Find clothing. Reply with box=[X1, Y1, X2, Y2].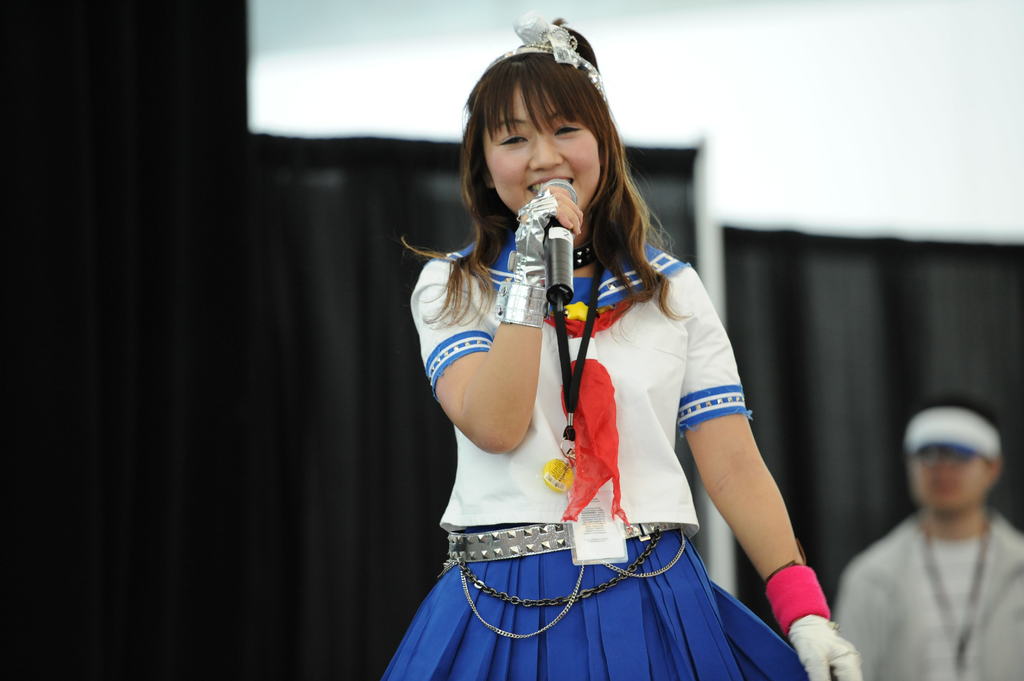
box=[388, 218, 868, 680].
